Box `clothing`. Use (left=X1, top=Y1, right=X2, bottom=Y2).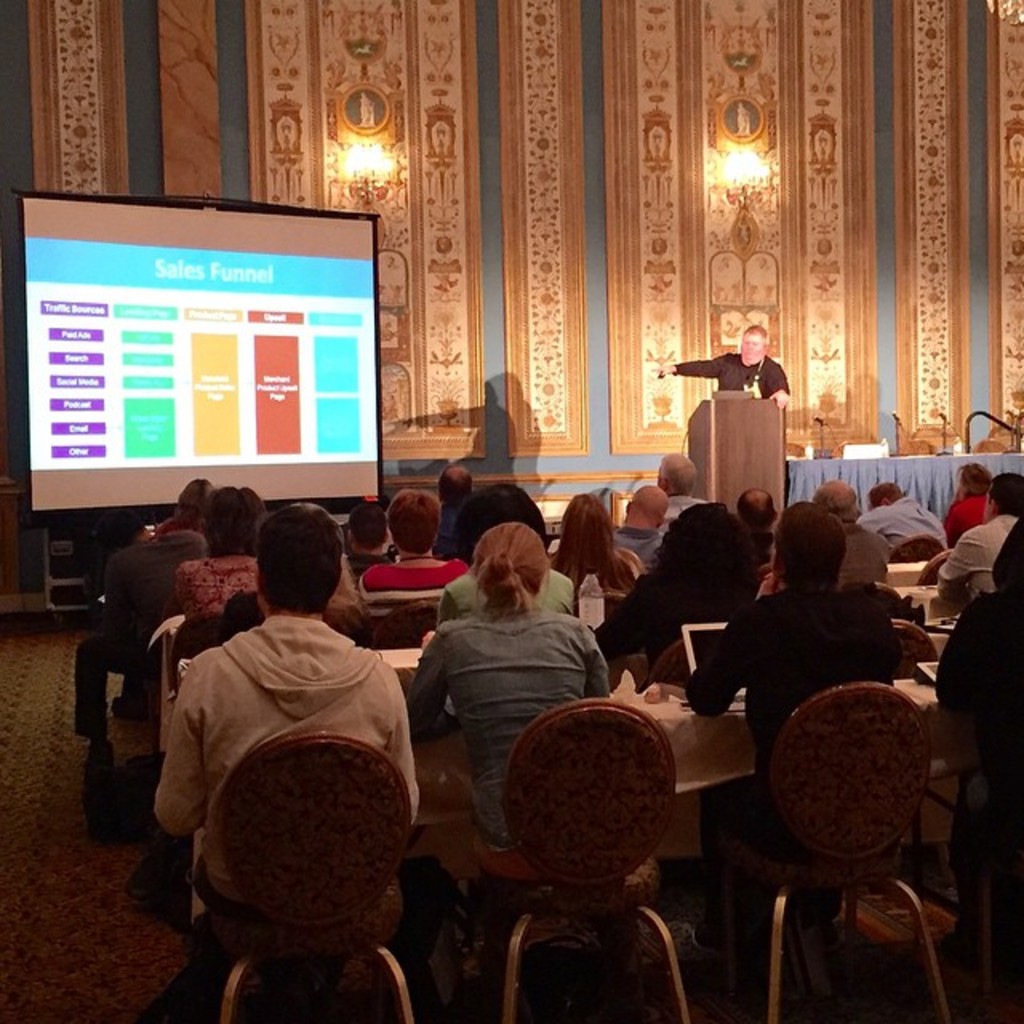
(left=592, top=565, right=770, bottom=662).
